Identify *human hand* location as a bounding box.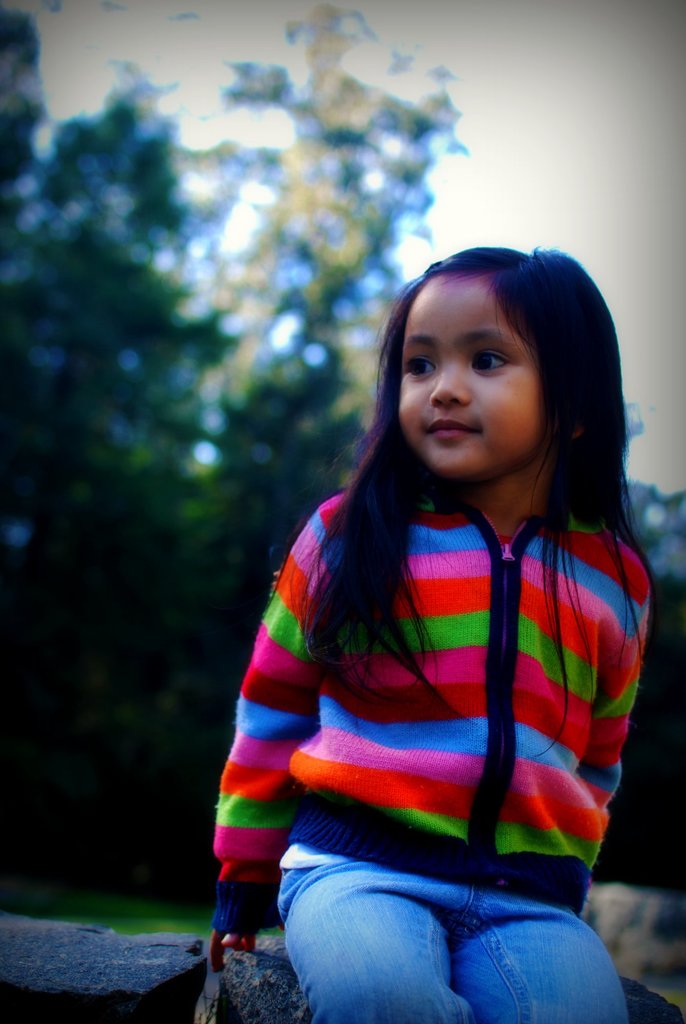
209:927:259:966.
